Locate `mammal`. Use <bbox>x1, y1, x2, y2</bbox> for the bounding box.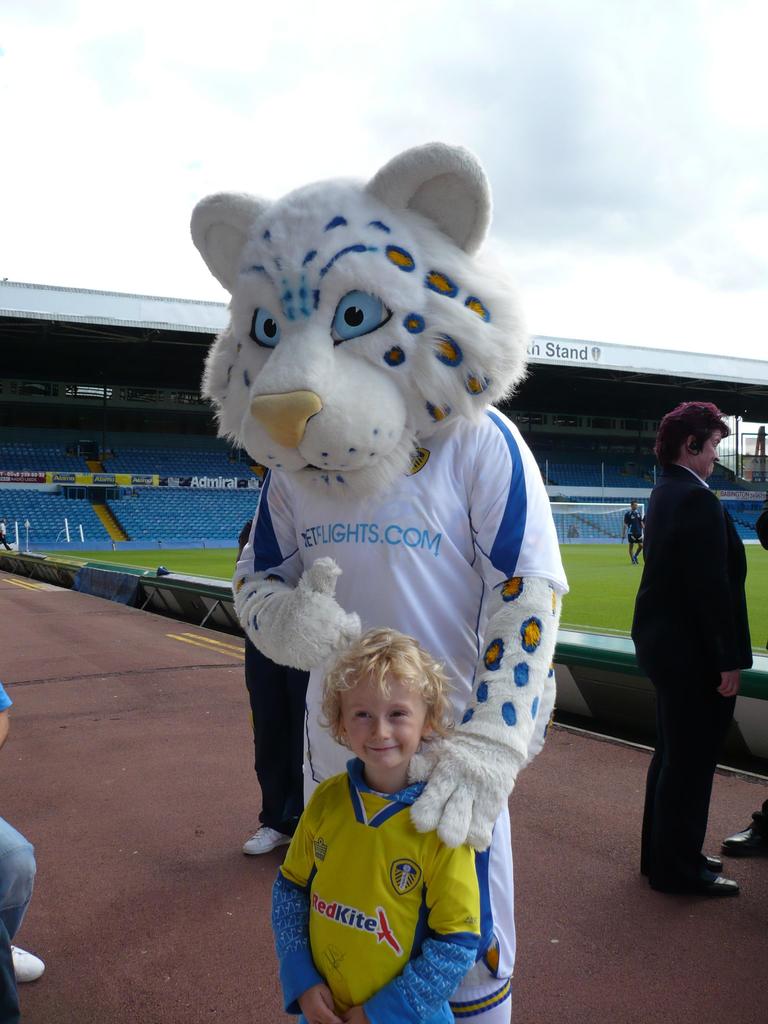
<bbox>196, 139, 567, 1023</bbox>.
